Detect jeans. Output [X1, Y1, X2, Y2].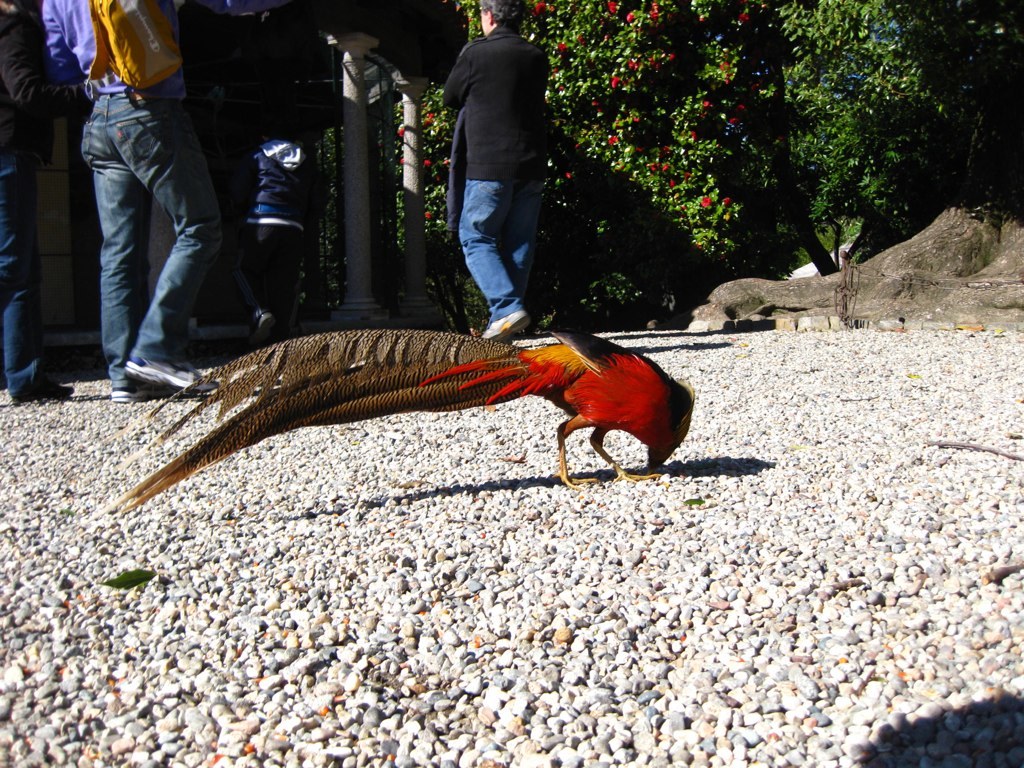
[68, 81, 227, 386].
